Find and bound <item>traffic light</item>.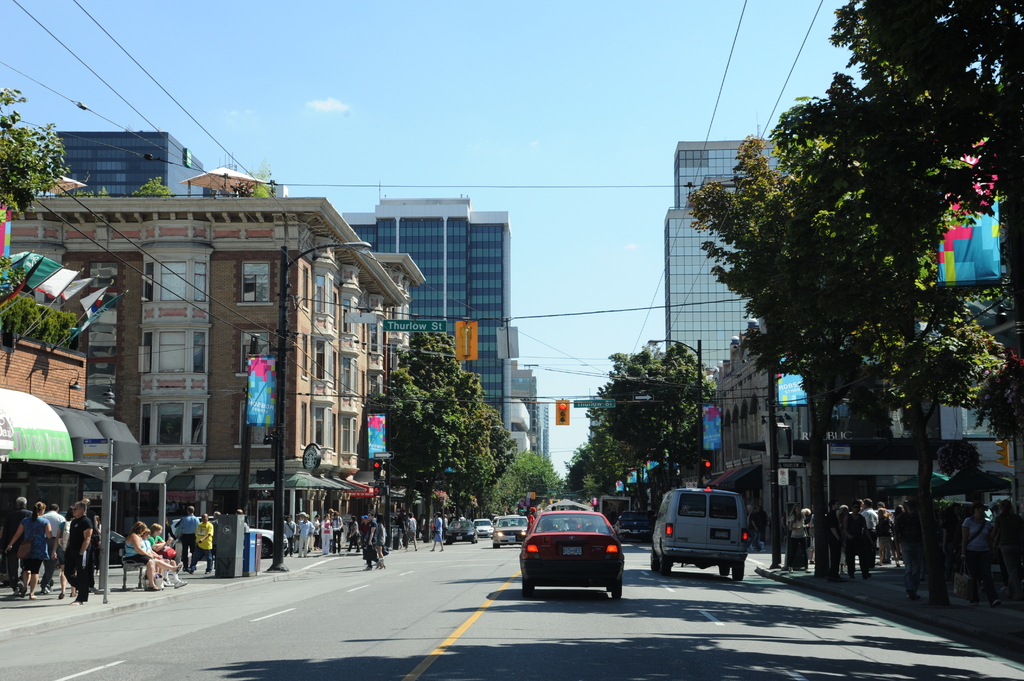
Bound: (374, 486, 383, 497).
